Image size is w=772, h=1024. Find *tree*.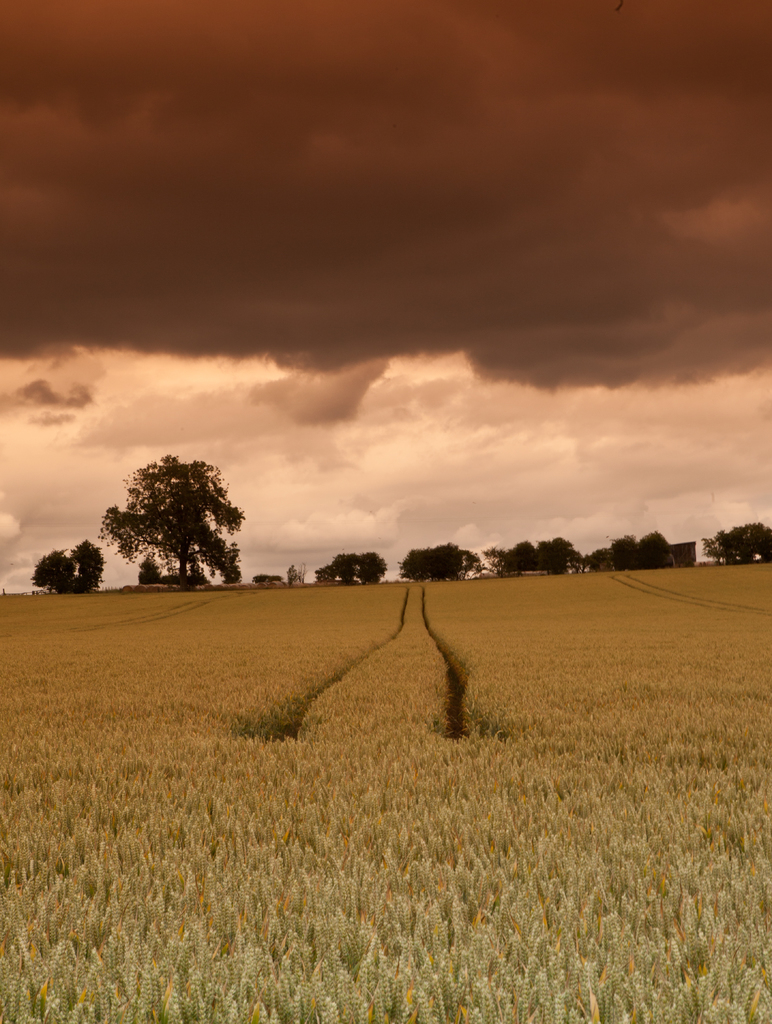
(393,547,475,593).
